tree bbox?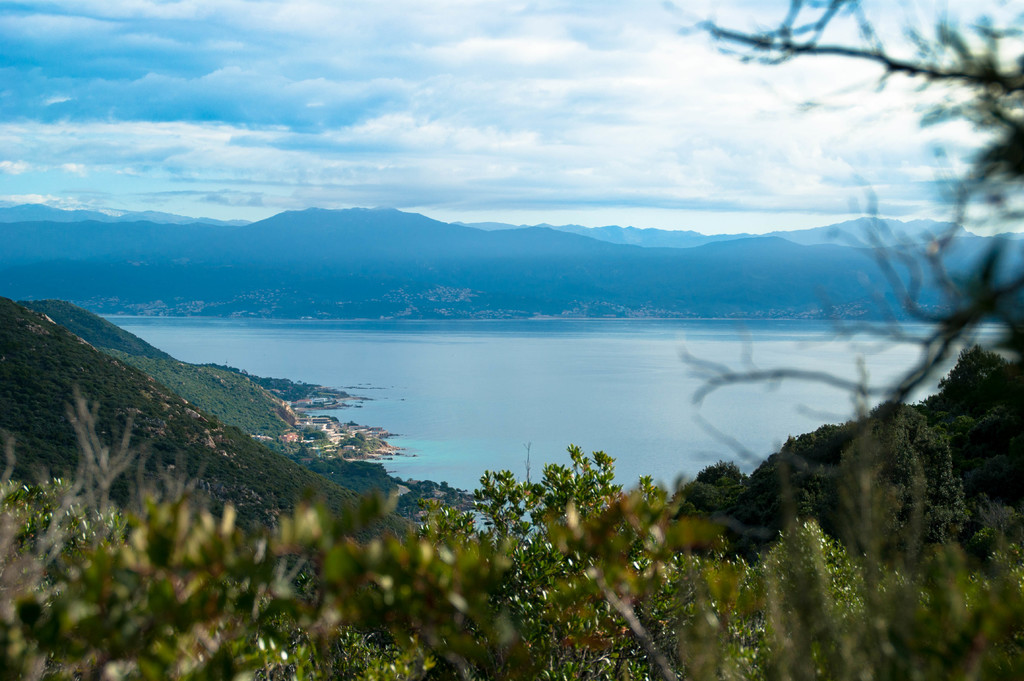
select_region(0, 465, 365, 680)
